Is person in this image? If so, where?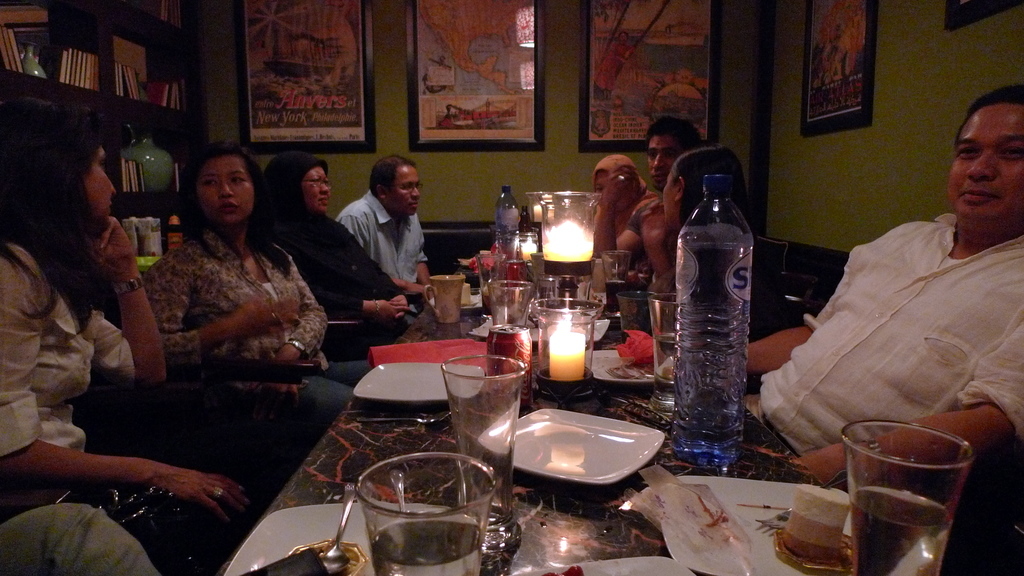
Yes, at <bbox>587, 150, 658, 268</bbox>.
